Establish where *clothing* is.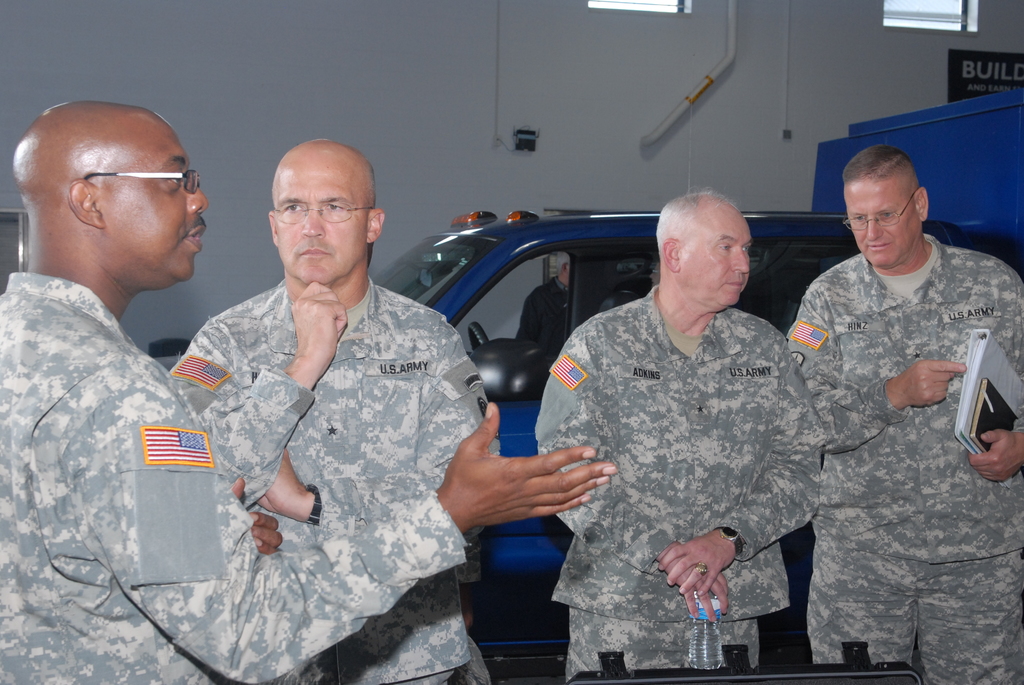
Established at [left=0, top=264, right=477, bottom=684].
